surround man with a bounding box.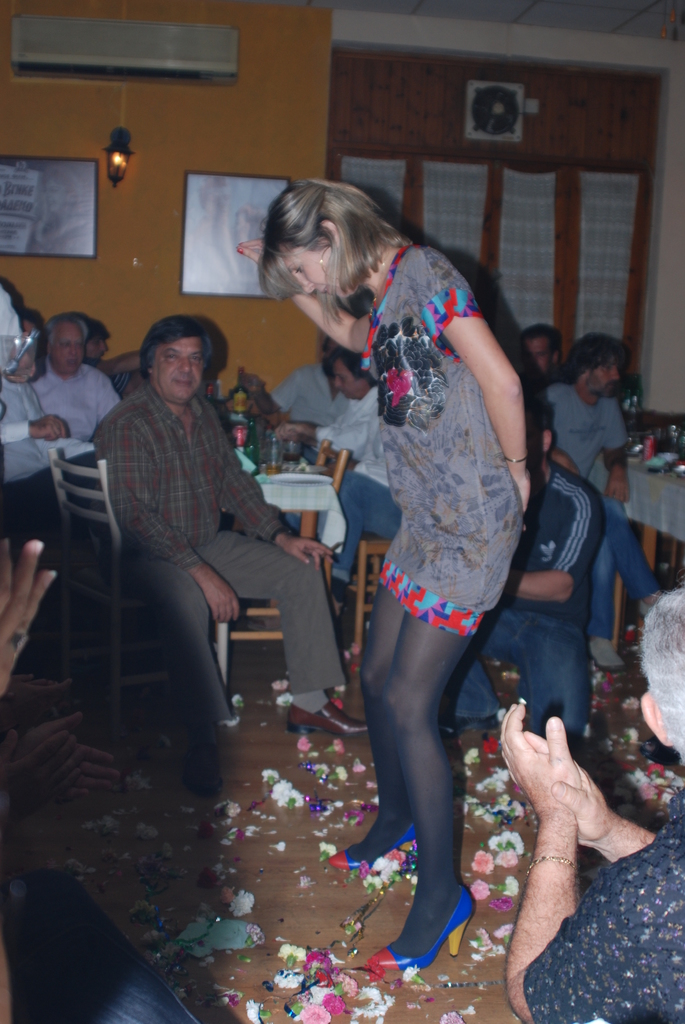
(269, 342, 352, 527).
